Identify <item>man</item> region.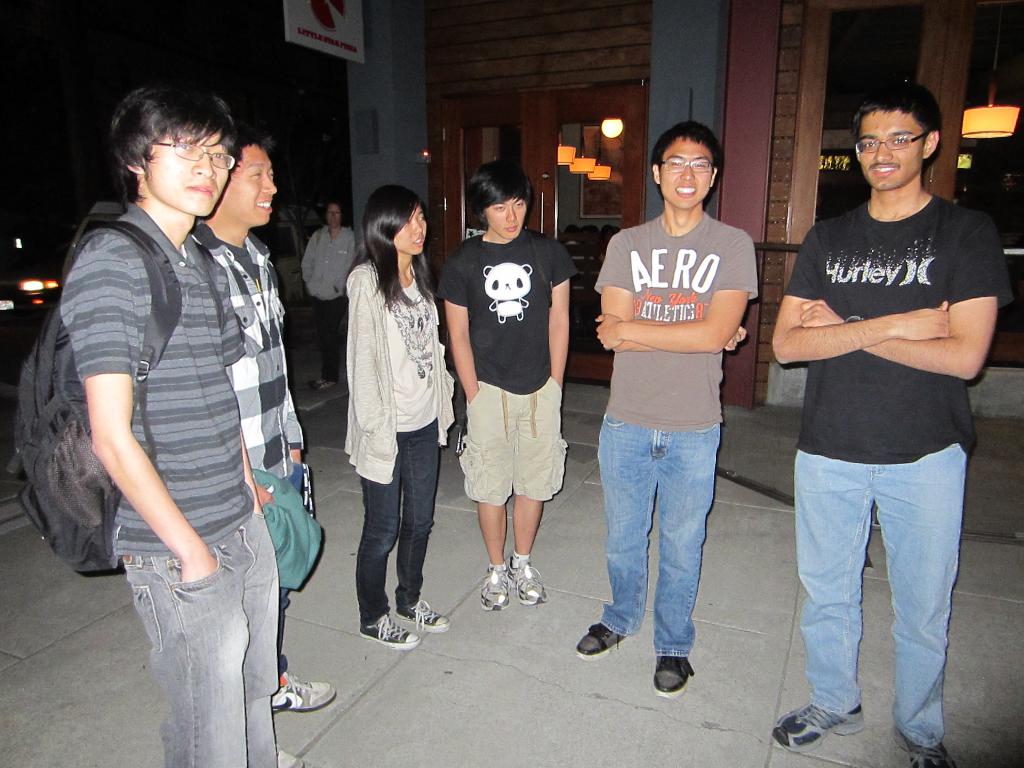
Region: 439 161 575 616.
